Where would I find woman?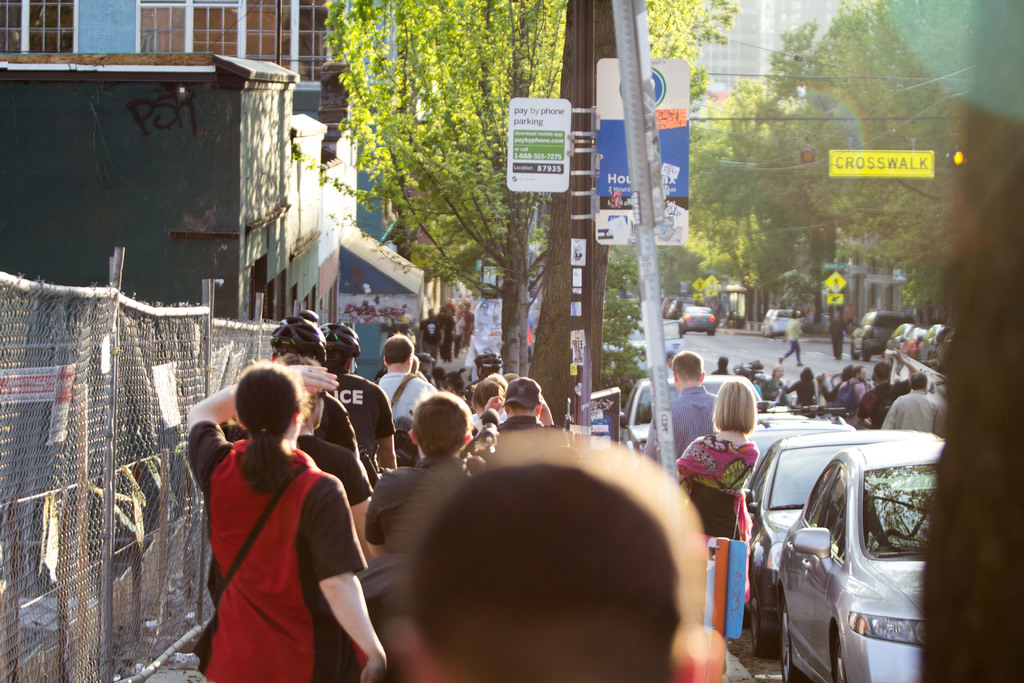
At [left=781, top=365, right=822, bottom=412].
